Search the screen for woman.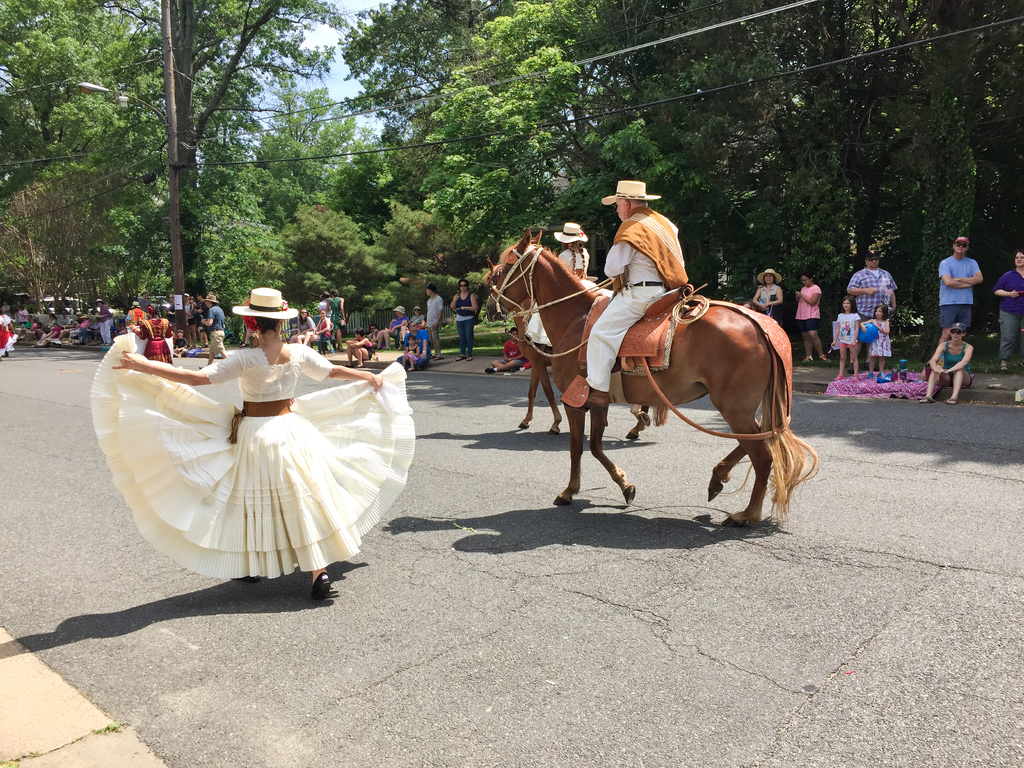
Found at {"left": 398, "top": 306, "right": 423, "bottom": 344}.
